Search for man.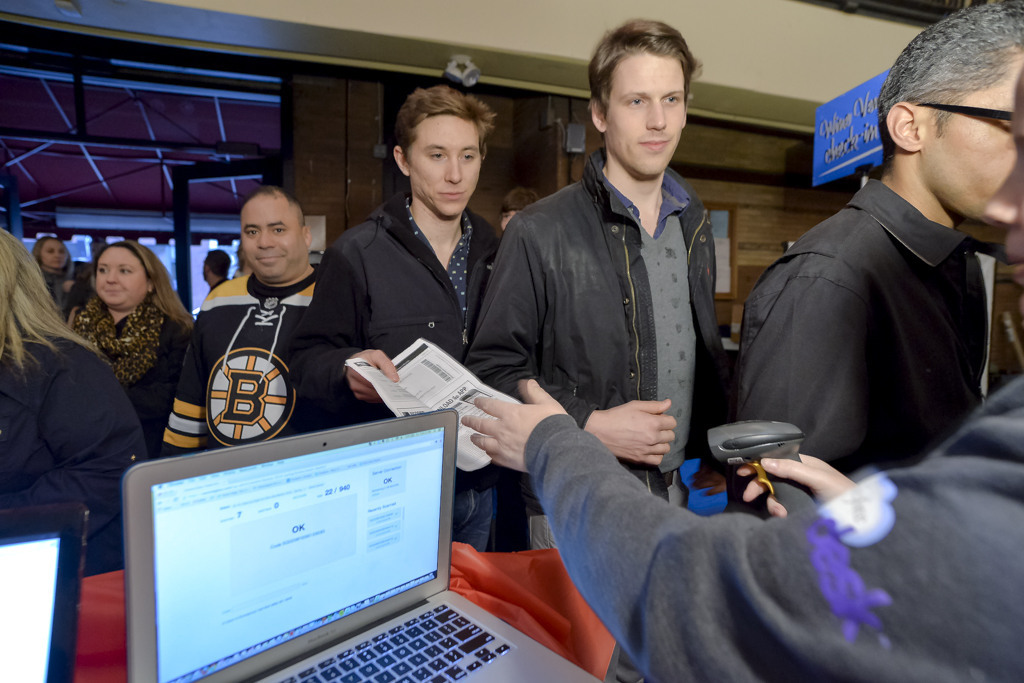
Found at crop(160, 182, 337, 454).
